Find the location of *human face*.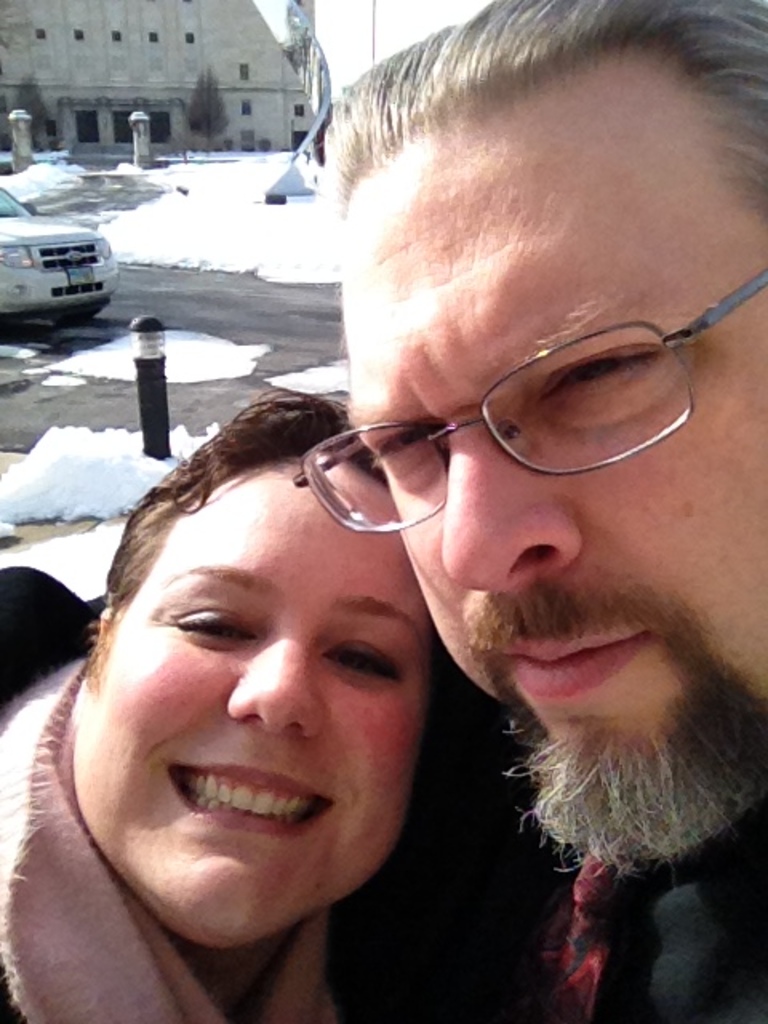
Location: bbox=[341, 51, 766, 768].
